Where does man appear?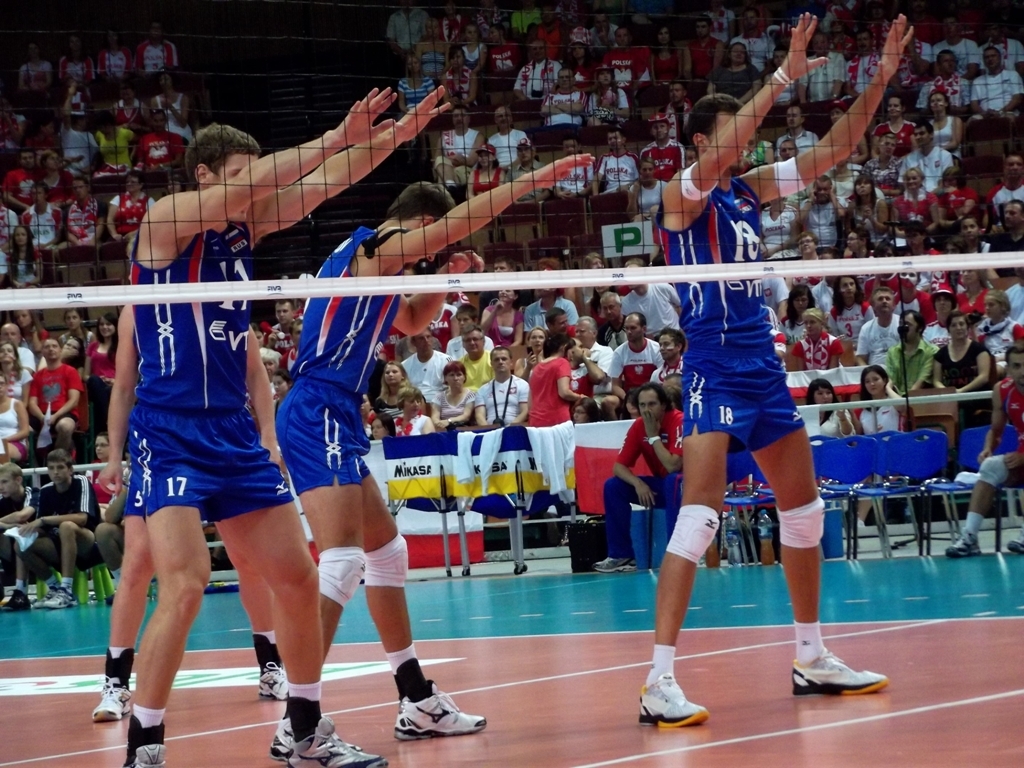
Appears at bbox=(570, 313, 608, 400).
